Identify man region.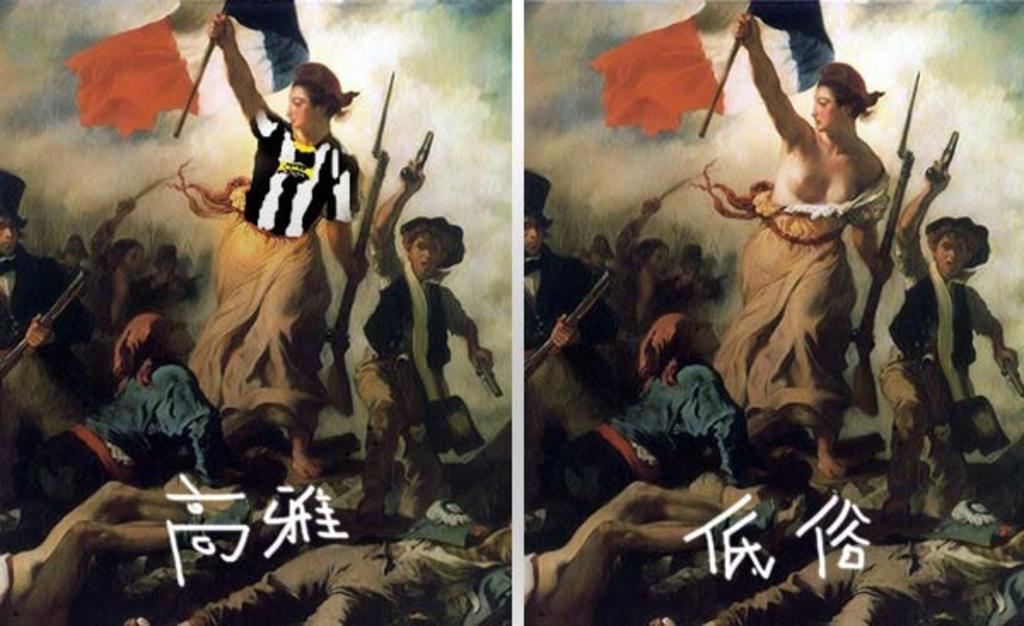
Region: {"x1": 517, "y1": 169, "x2": 589, "y2": 459}.
